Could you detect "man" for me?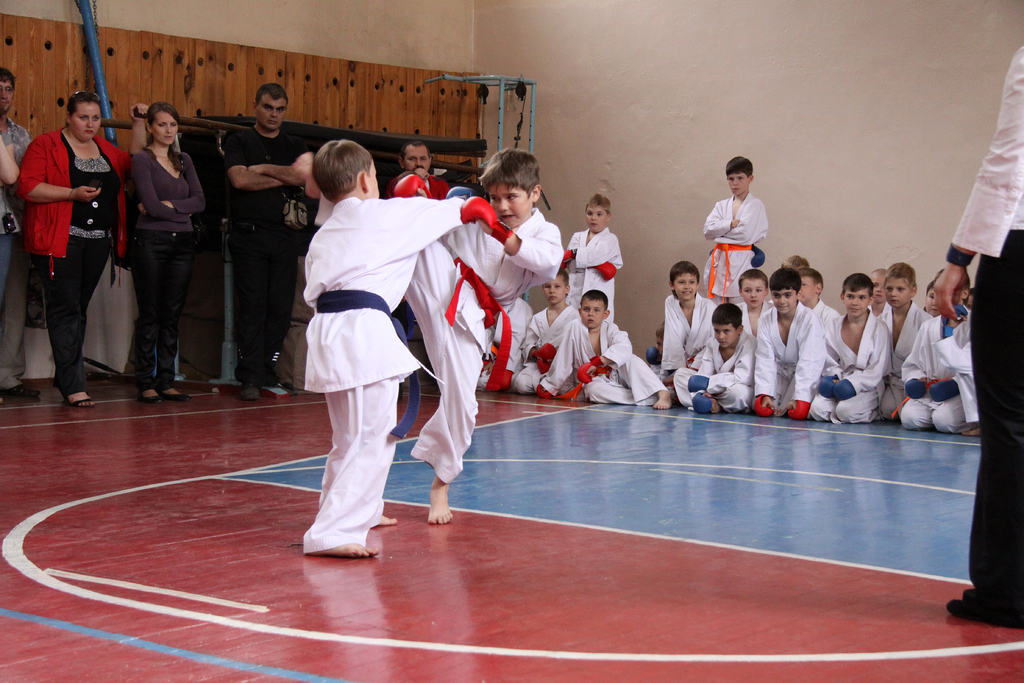
Detection result: l=0, t=62, r=36, b=407.
